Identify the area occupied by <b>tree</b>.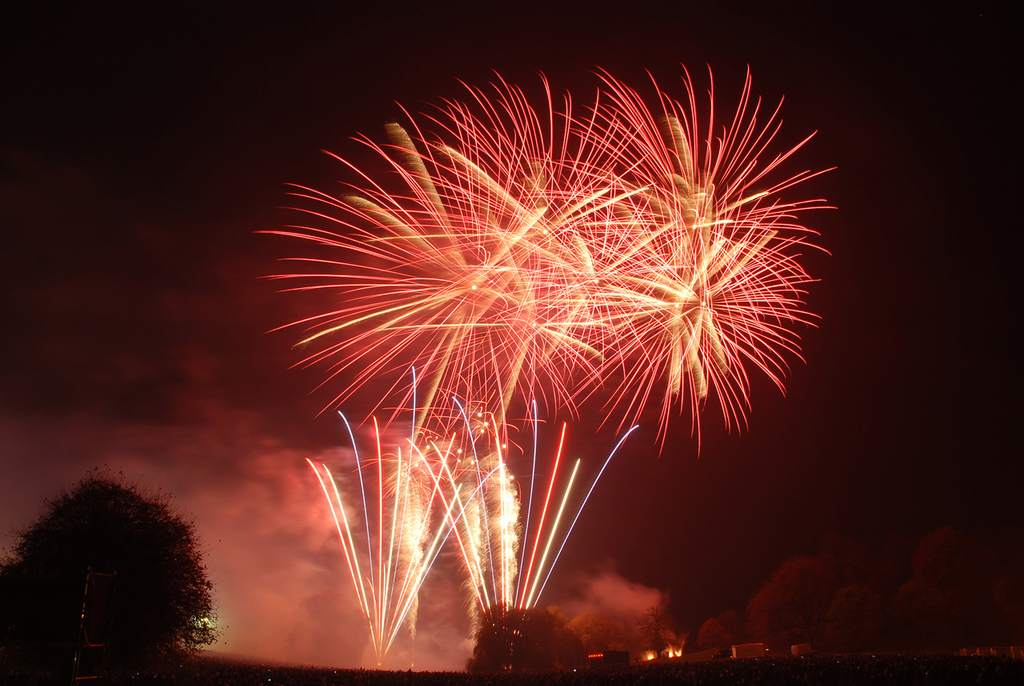
Area: BBox(749, 552, 853, 648).
